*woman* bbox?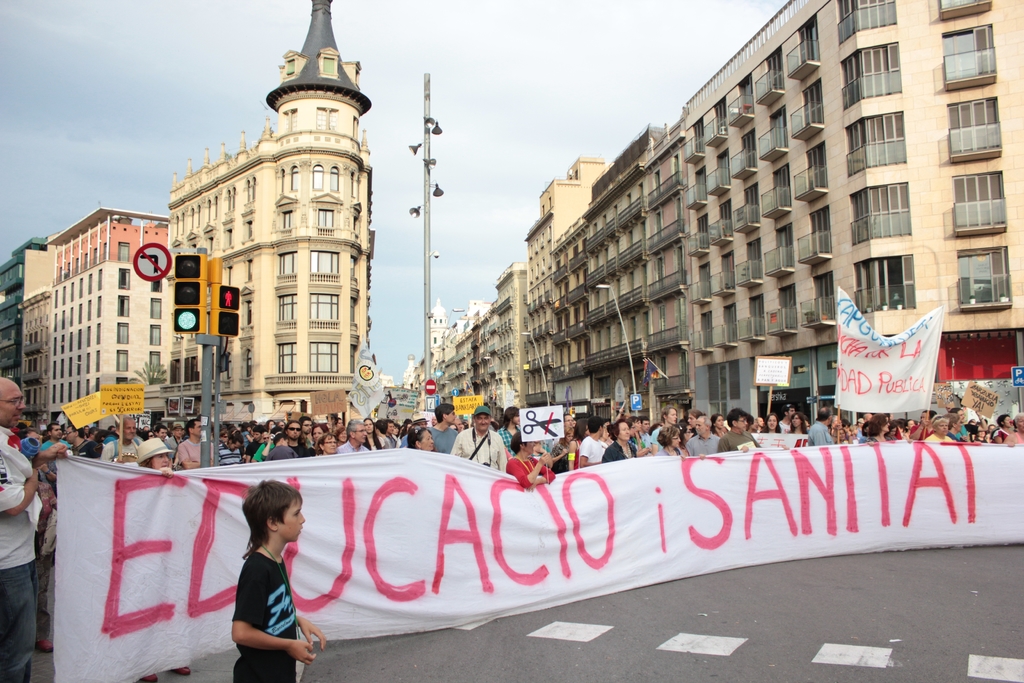
bbox(506, 429, 556, 483)
